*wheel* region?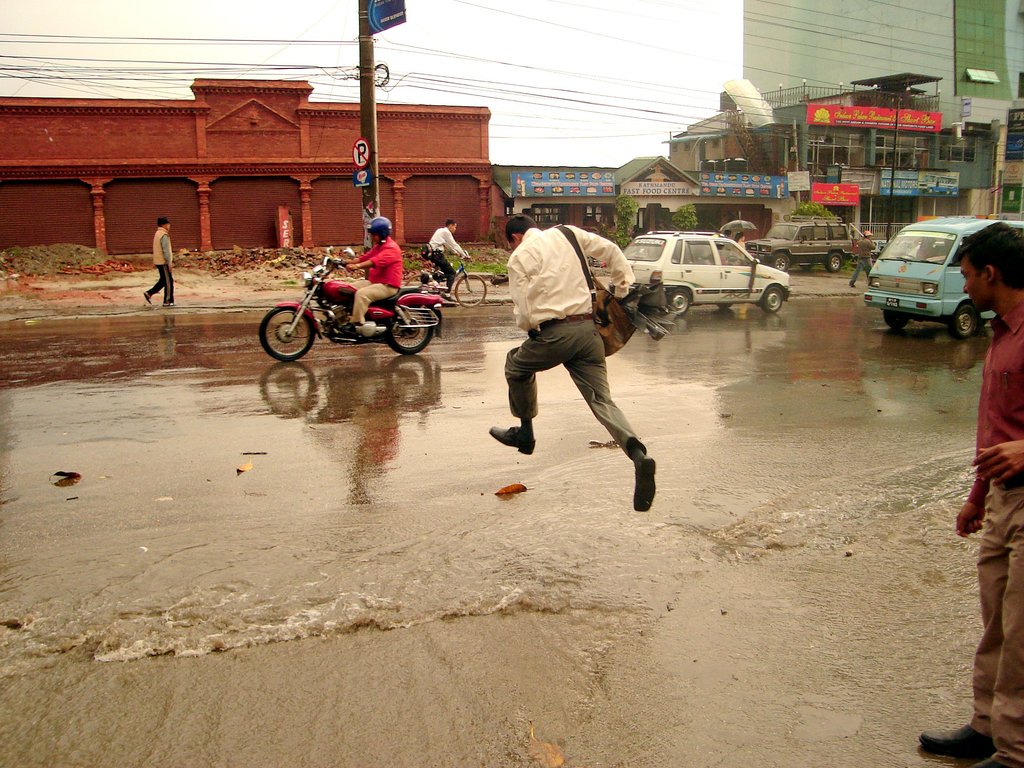
x1=403 y1=269 x2=437 y2=299
